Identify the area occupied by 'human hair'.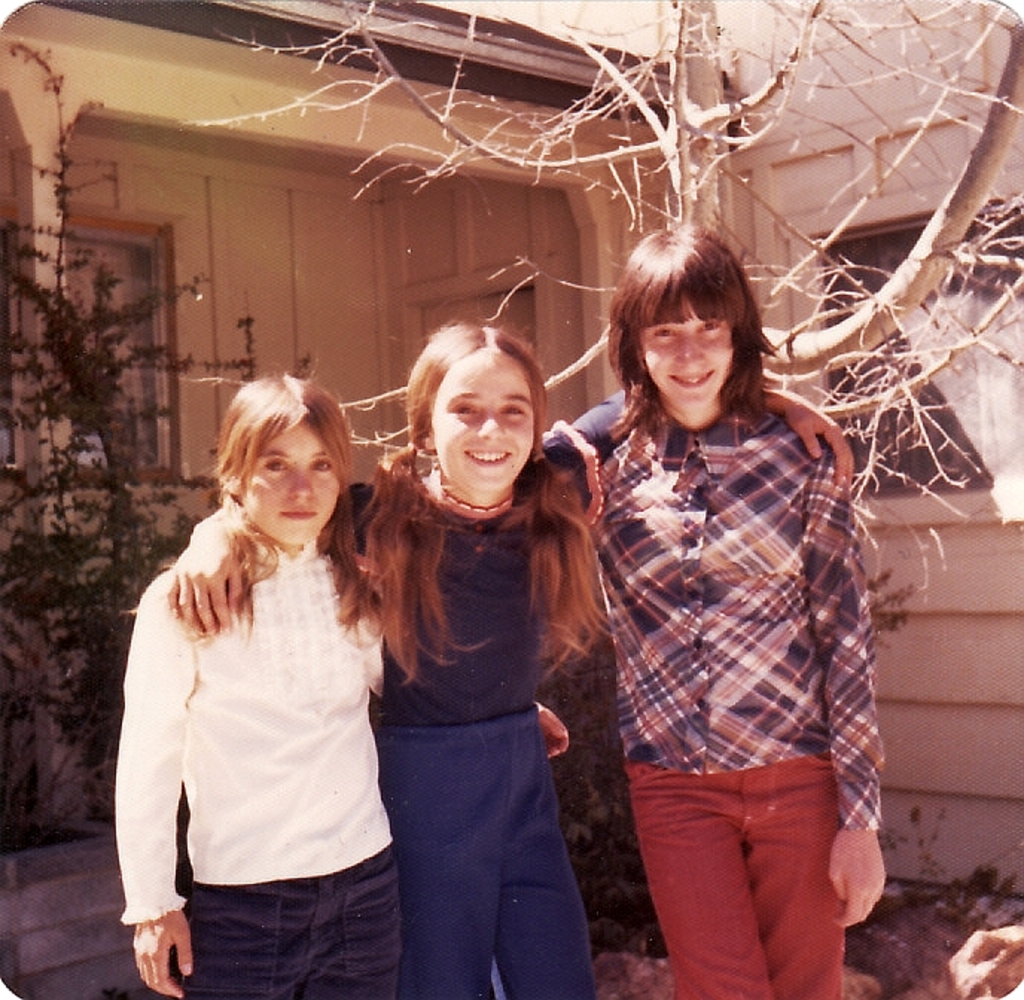
Area: pyautogui.locateOnScreen(600, 228, 784, 449).
